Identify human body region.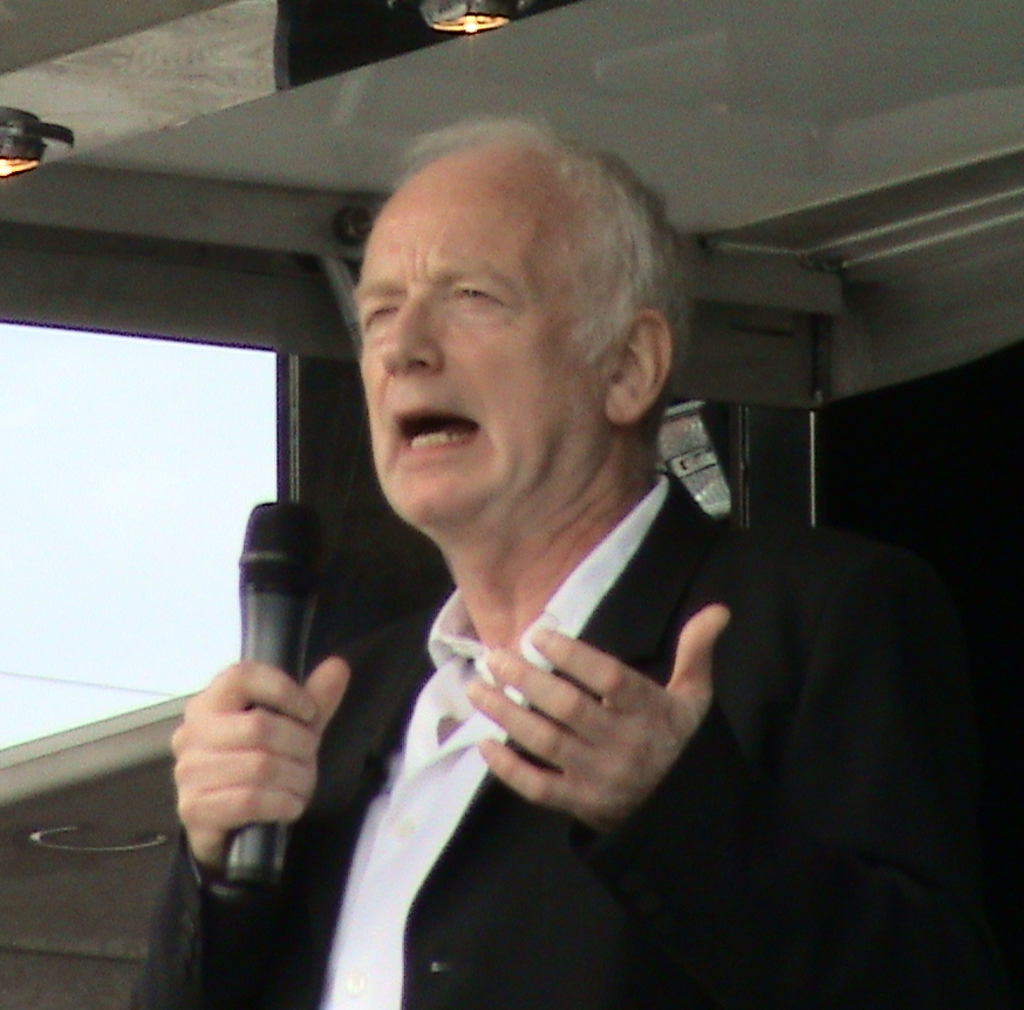
Region: [left=264, top=155, right=803, bottom=958].
